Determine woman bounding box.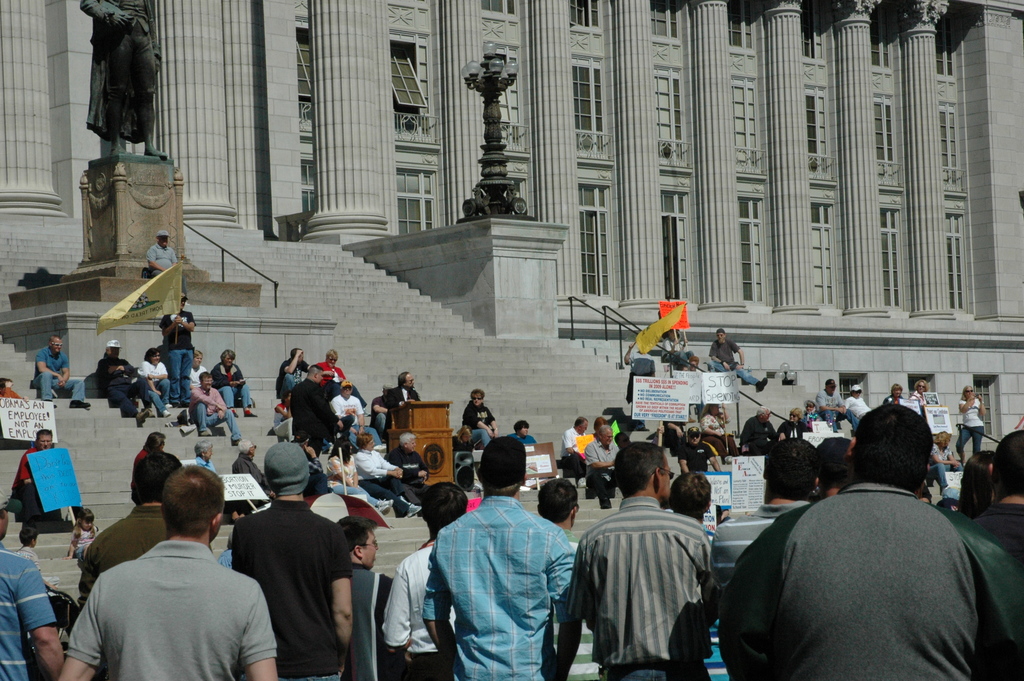
Determined: l=776, t=408, r=811, b=437.
